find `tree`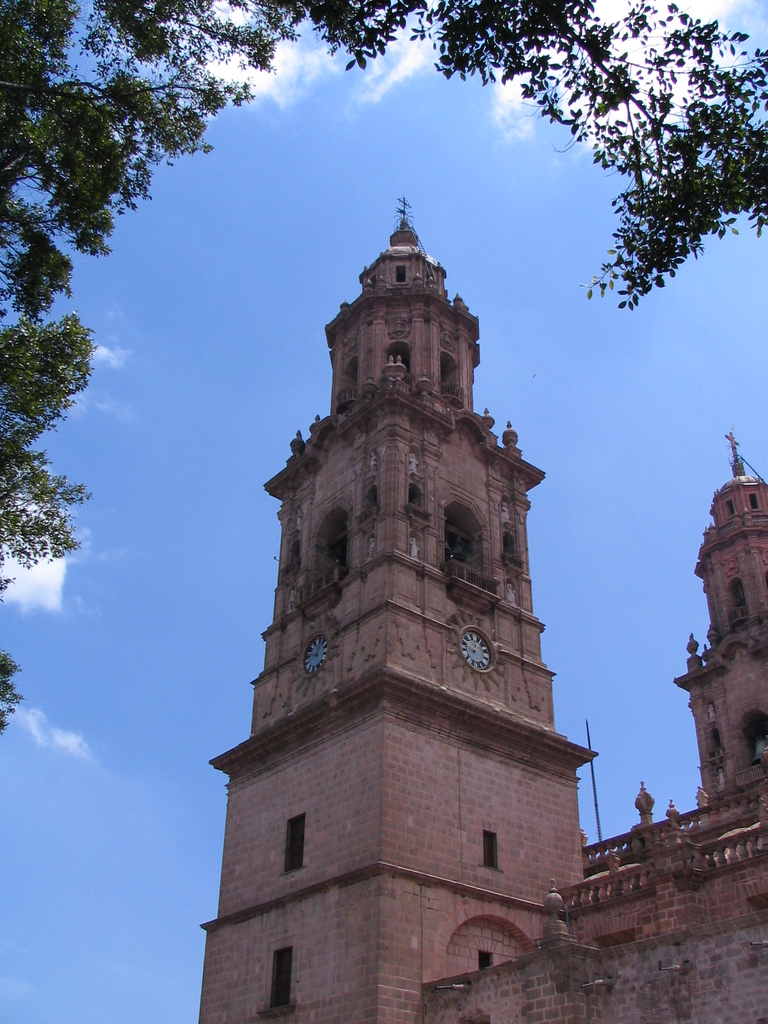
<box>0,0,767,733</box>
